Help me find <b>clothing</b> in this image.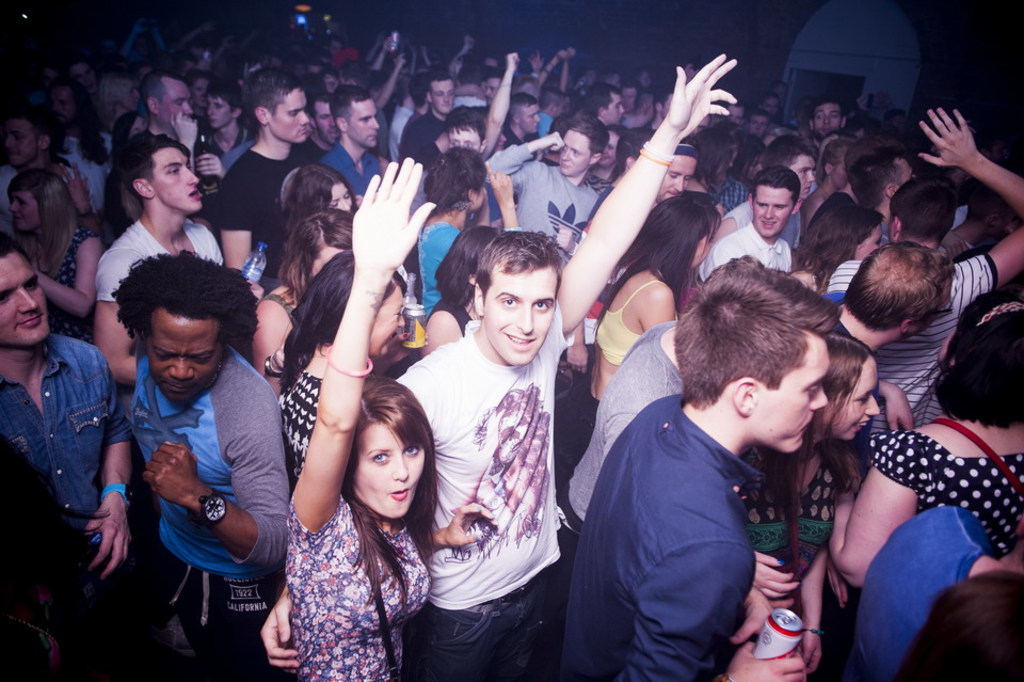
Found it: [x1=393, y1=307, x2=578, y2=681].
